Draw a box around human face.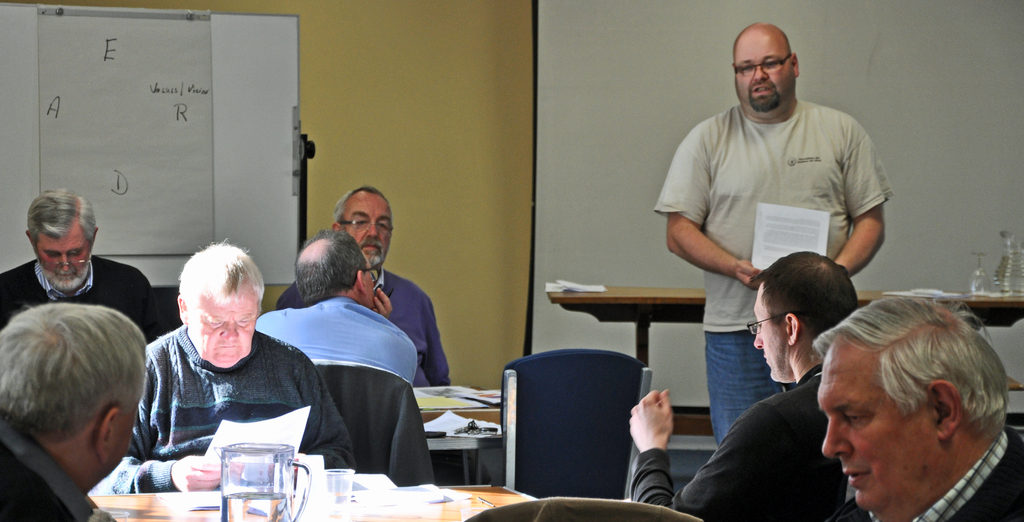
box=[39, 231, 94, 295].
